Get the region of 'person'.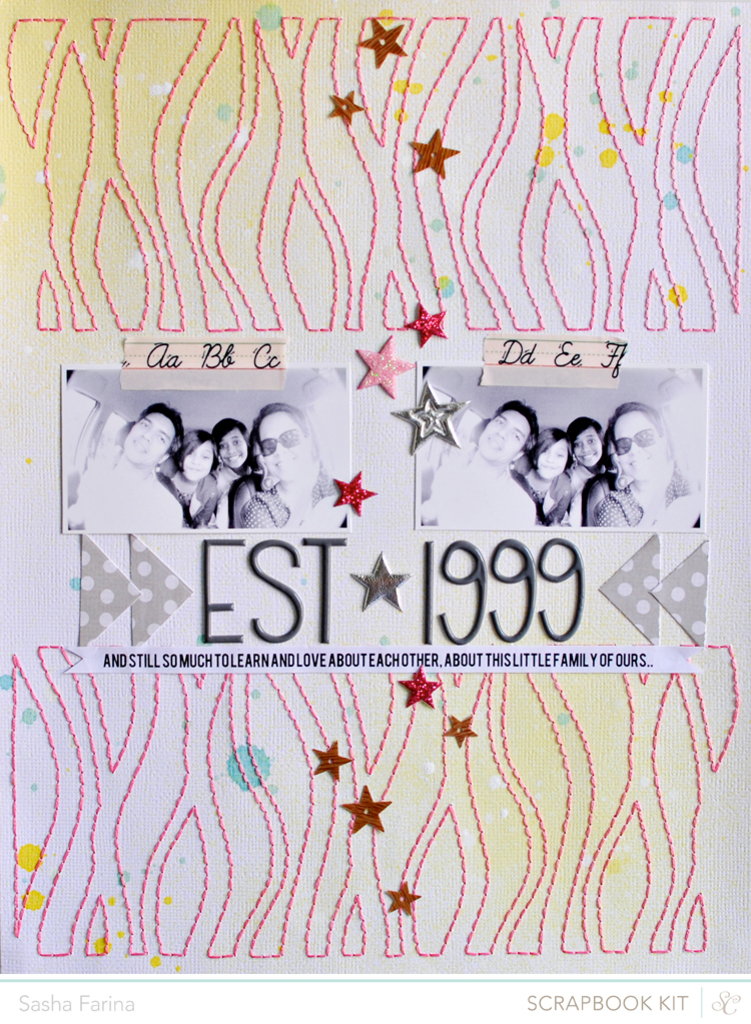
x1=409 y1=397 x2=542 y2=528.
